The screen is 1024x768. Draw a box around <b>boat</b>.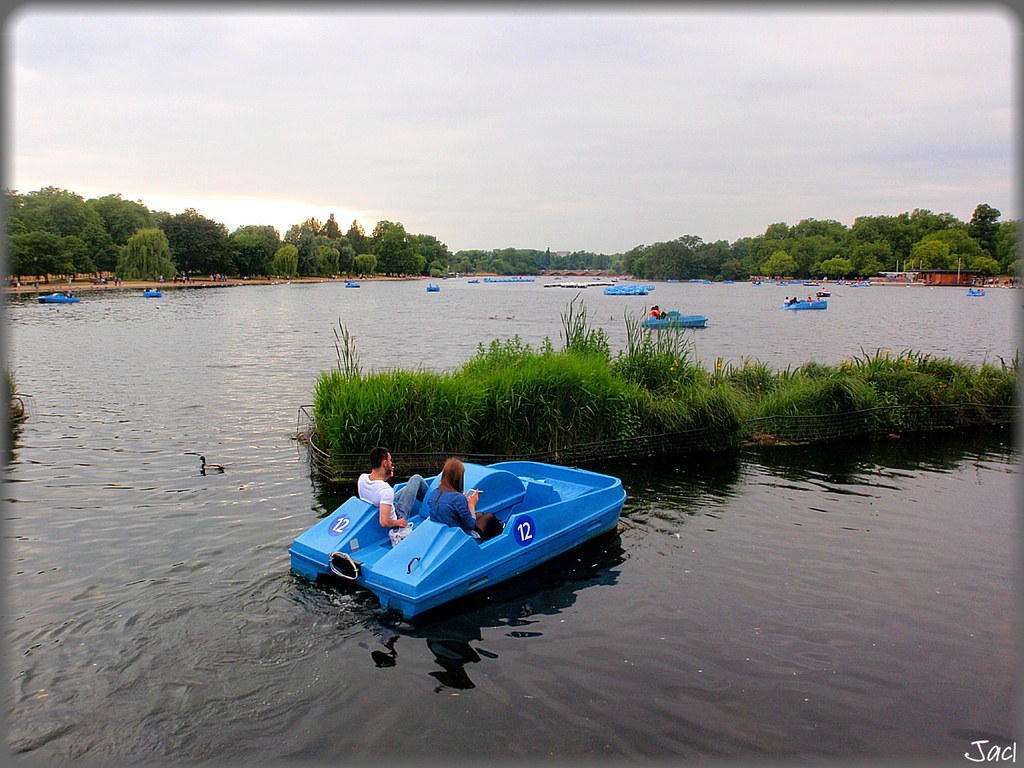
838, 278, 850, 284.
